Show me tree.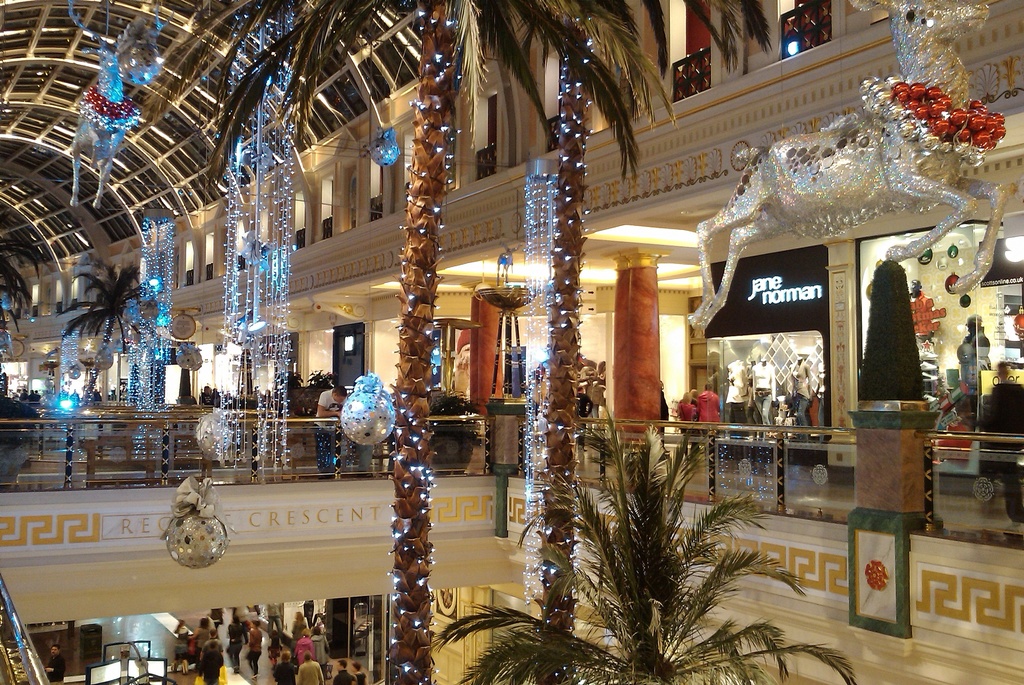
tree is here: [x1=150, y1=1, x2=692, y2=684].
